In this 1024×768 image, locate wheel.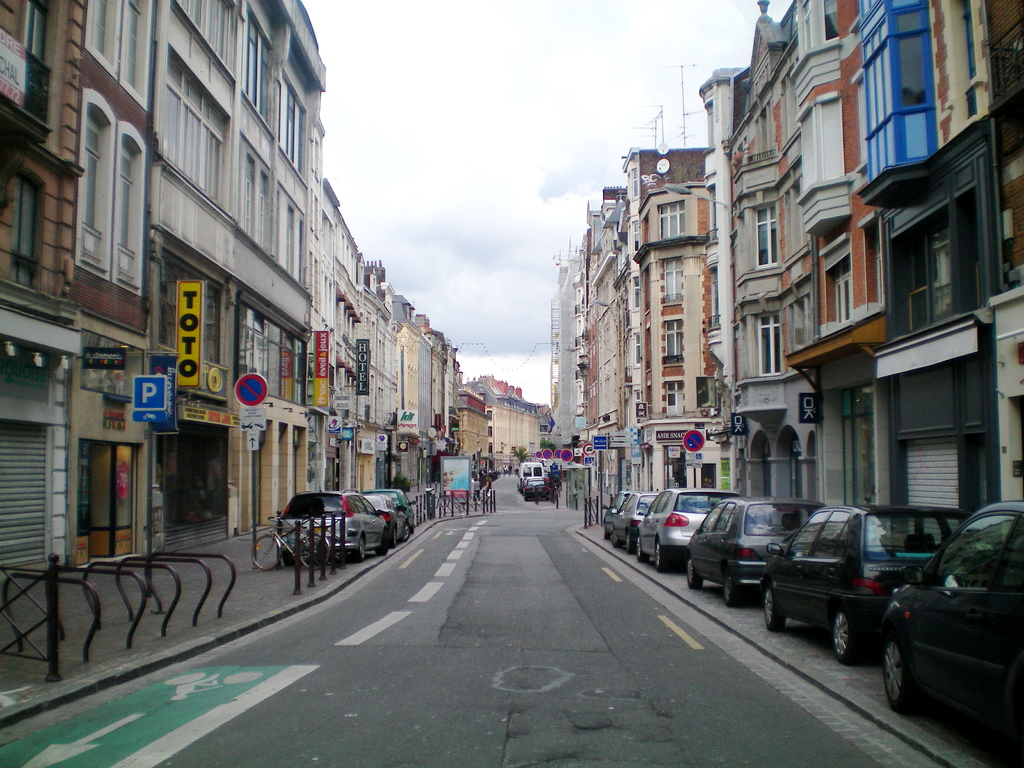
Bounding box: bbox=(399, 522, 412, 541).
